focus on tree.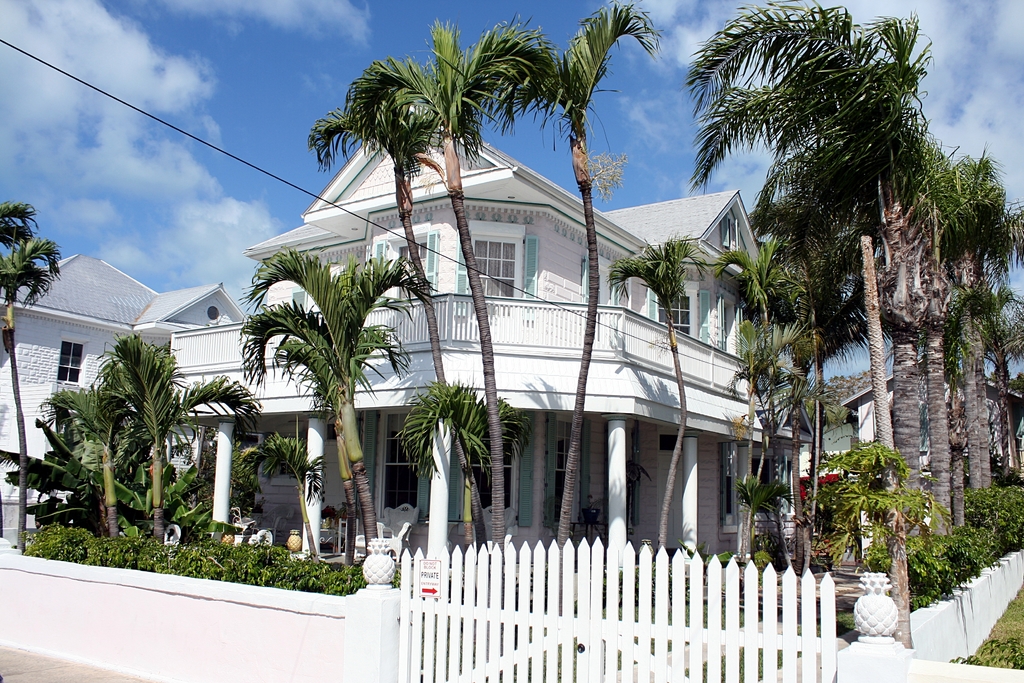
Focused at (237, 247, 428, 564).
